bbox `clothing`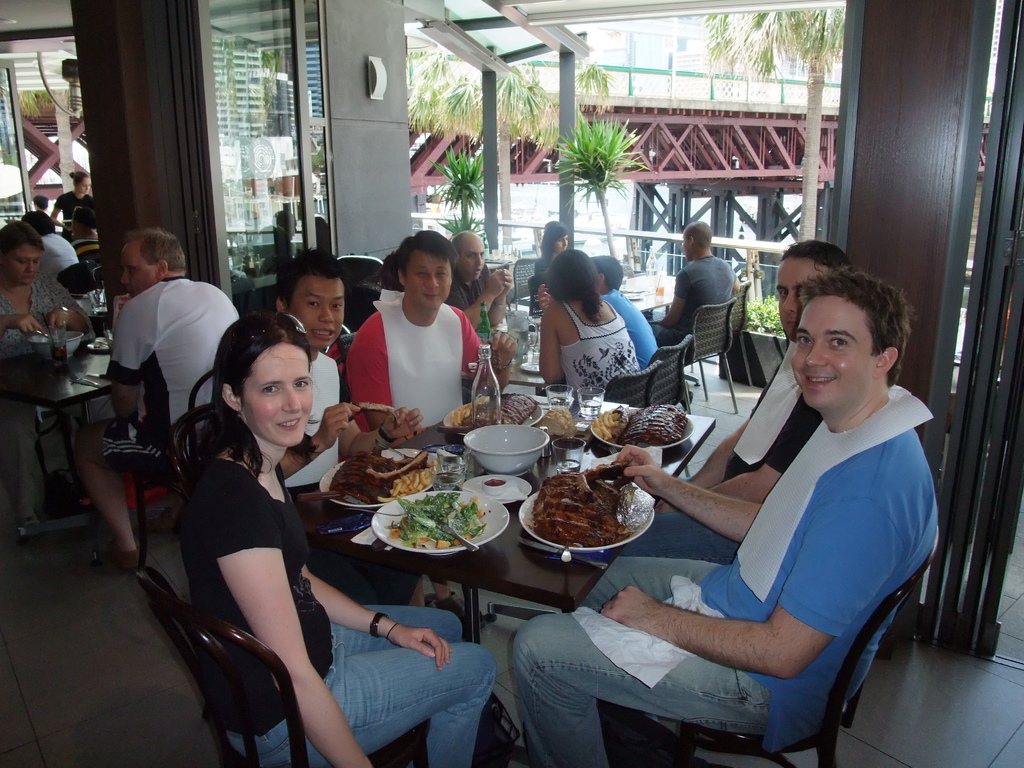
(447, 269, 494, 324)
